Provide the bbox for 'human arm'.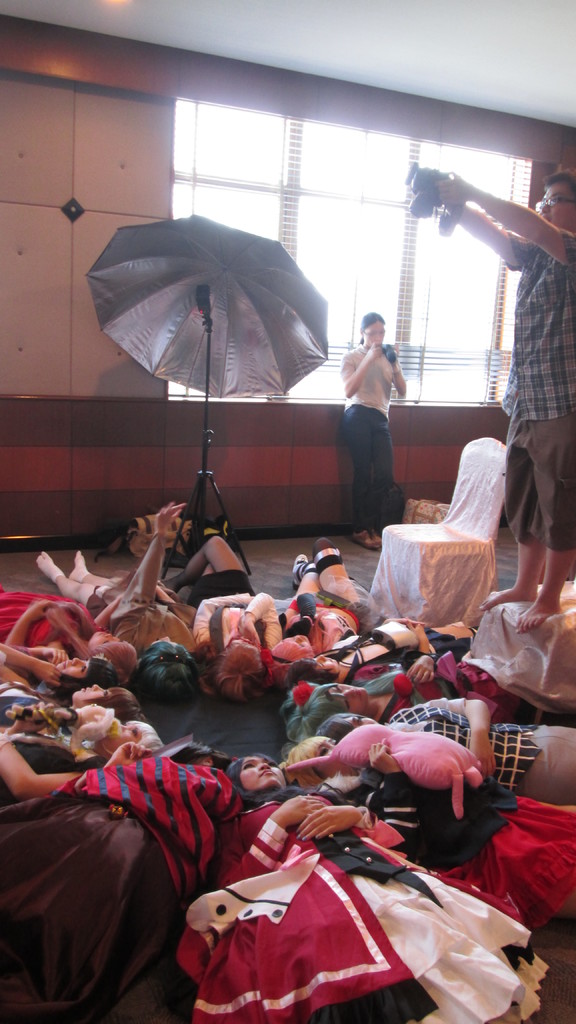
(left=13, top=699, right=85, bottom=732).
